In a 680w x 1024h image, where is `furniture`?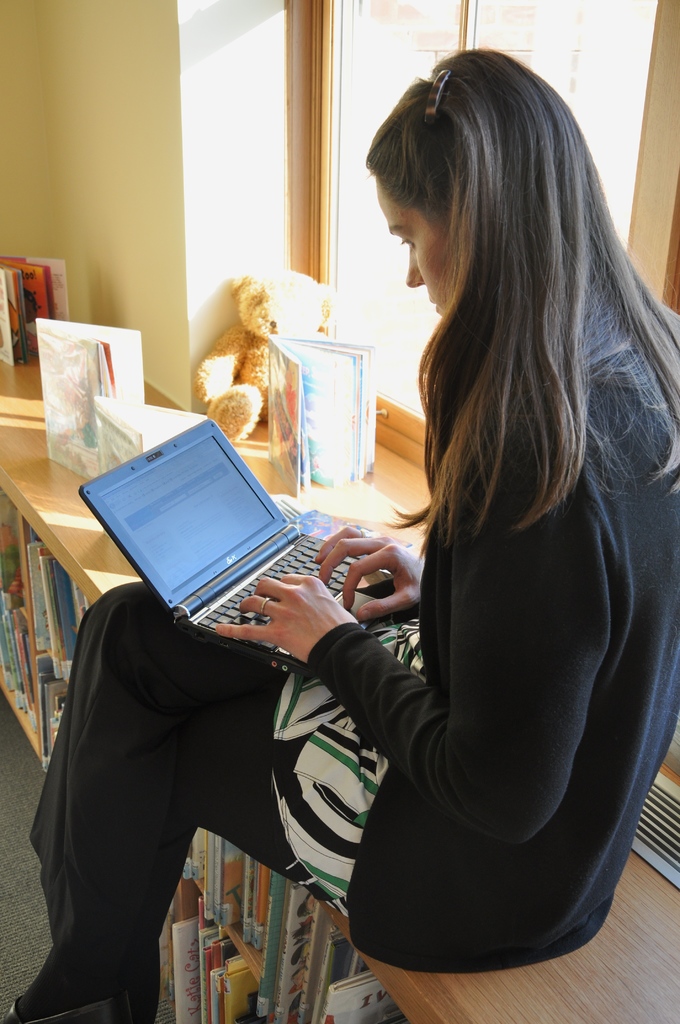
<bbox>0, 358, 679, 1023</bbox>.
